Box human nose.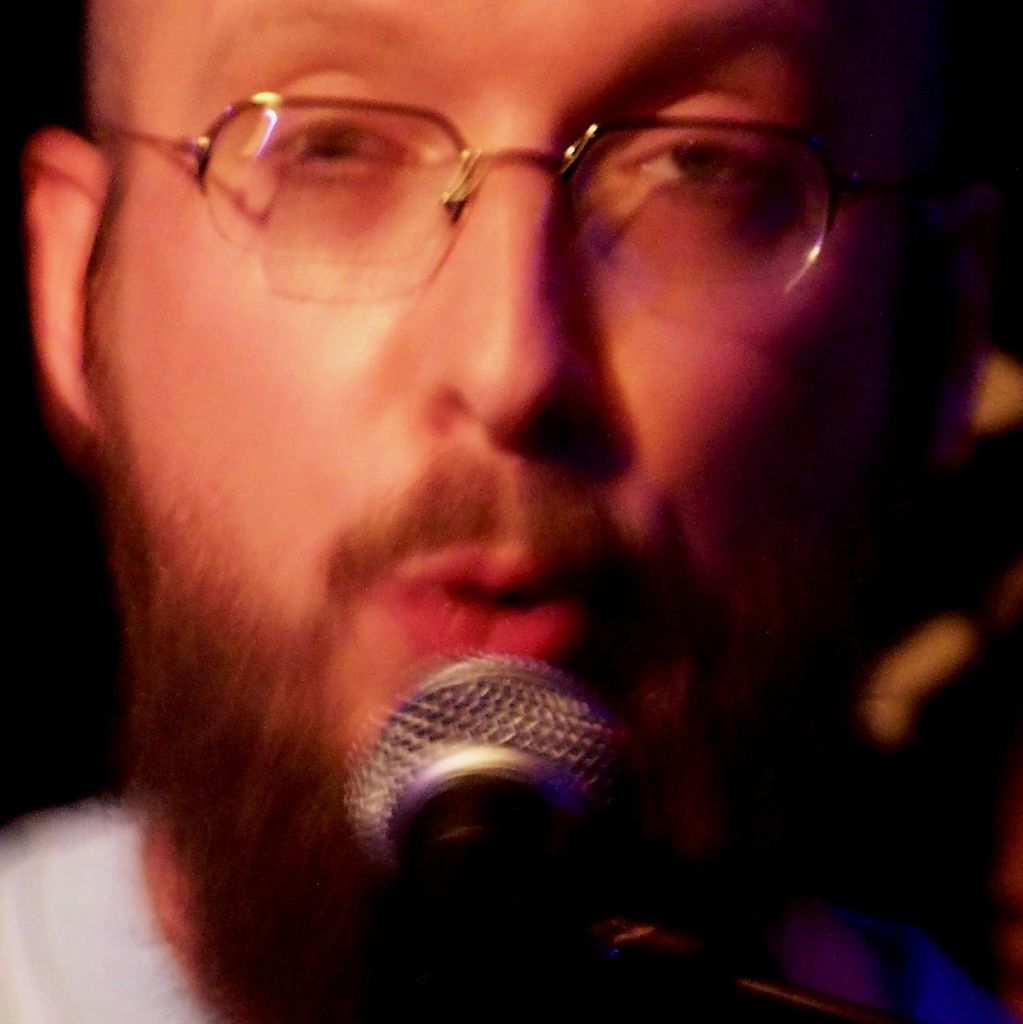
407 126 608 452.
